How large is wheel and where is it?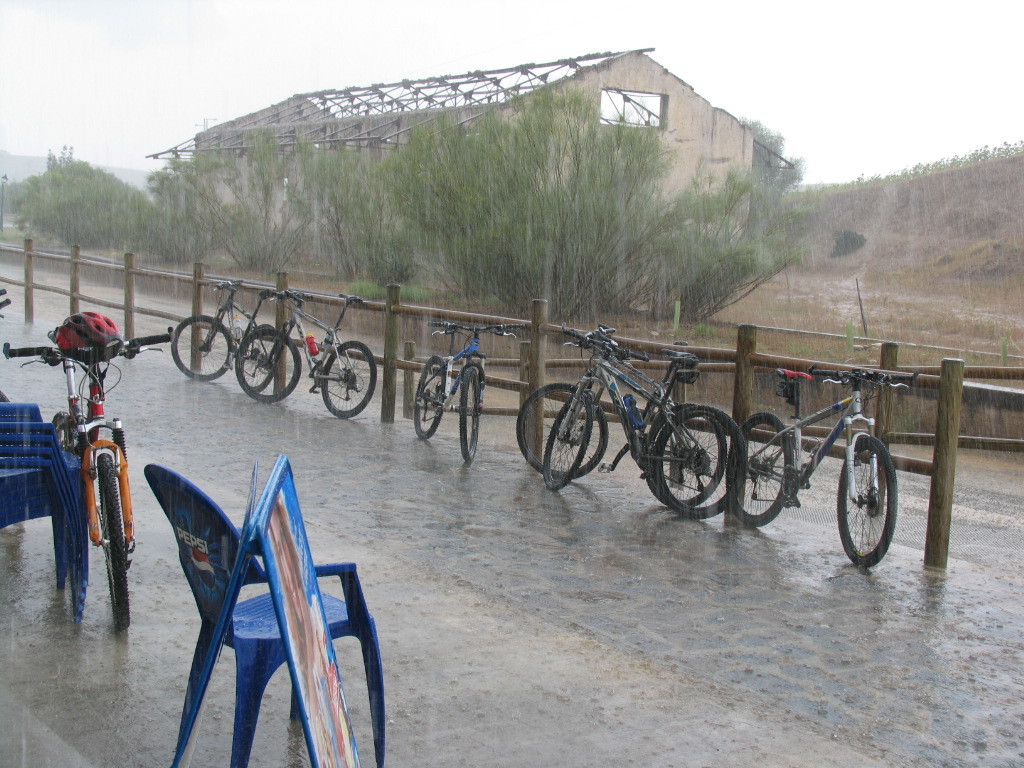
Bounding box: bbox(412, 355, 446, 440).
